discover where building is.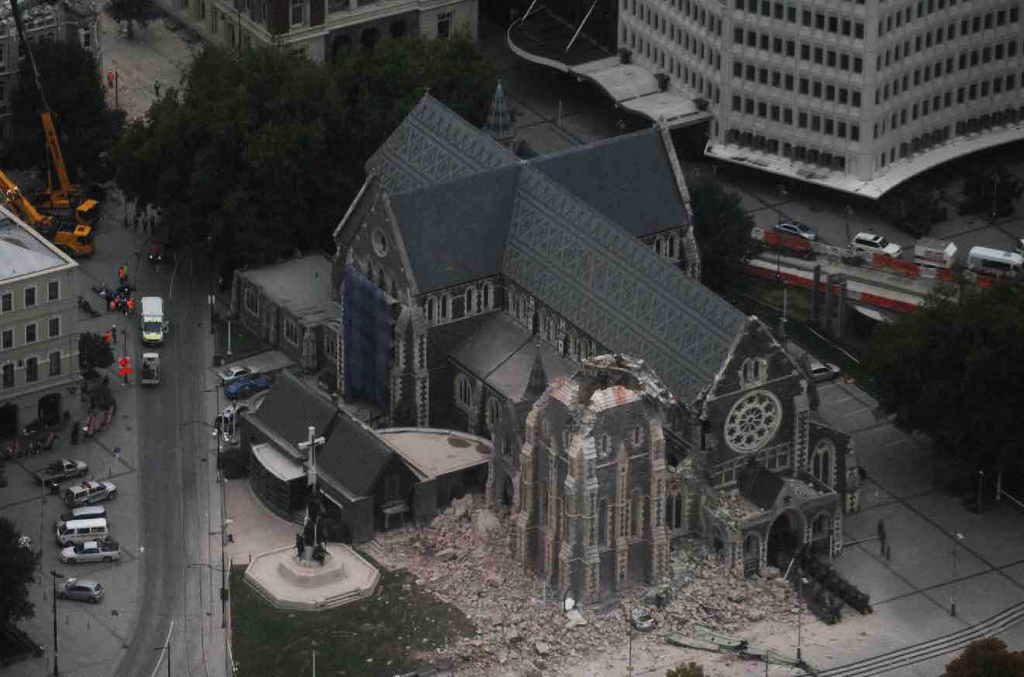
Discovered at [x1=0, y1=192, x2=86, y2=449].
